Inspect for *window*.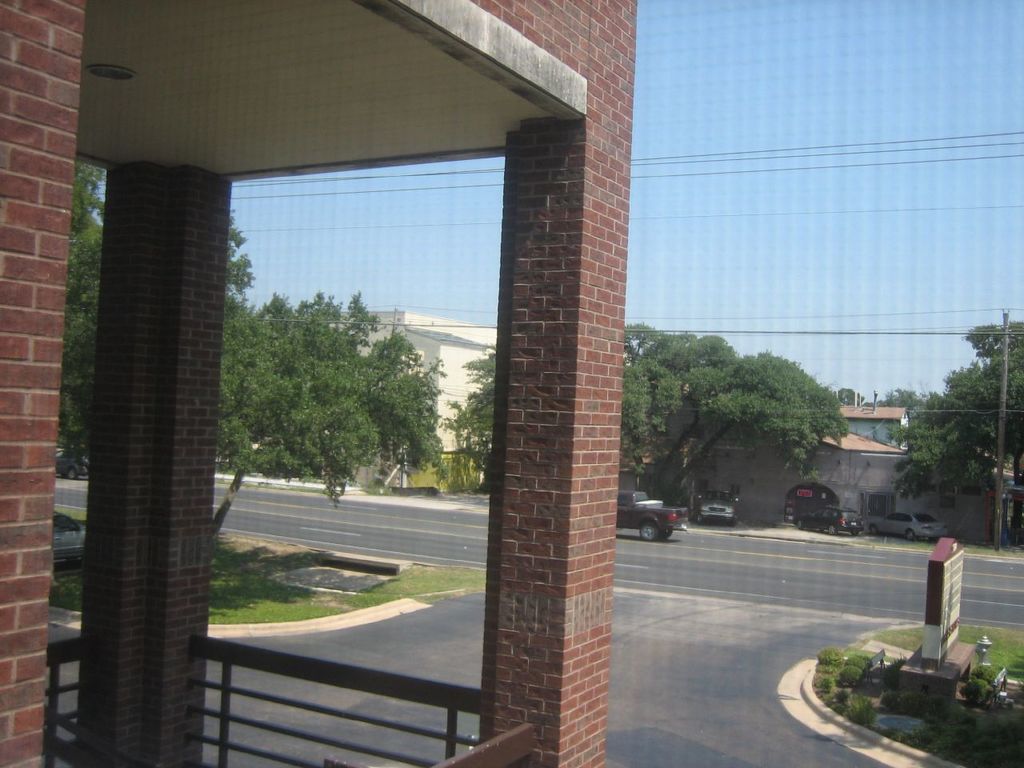
Inspection: pyautogui.locateOnScreen(730, 485, 740, 496).
